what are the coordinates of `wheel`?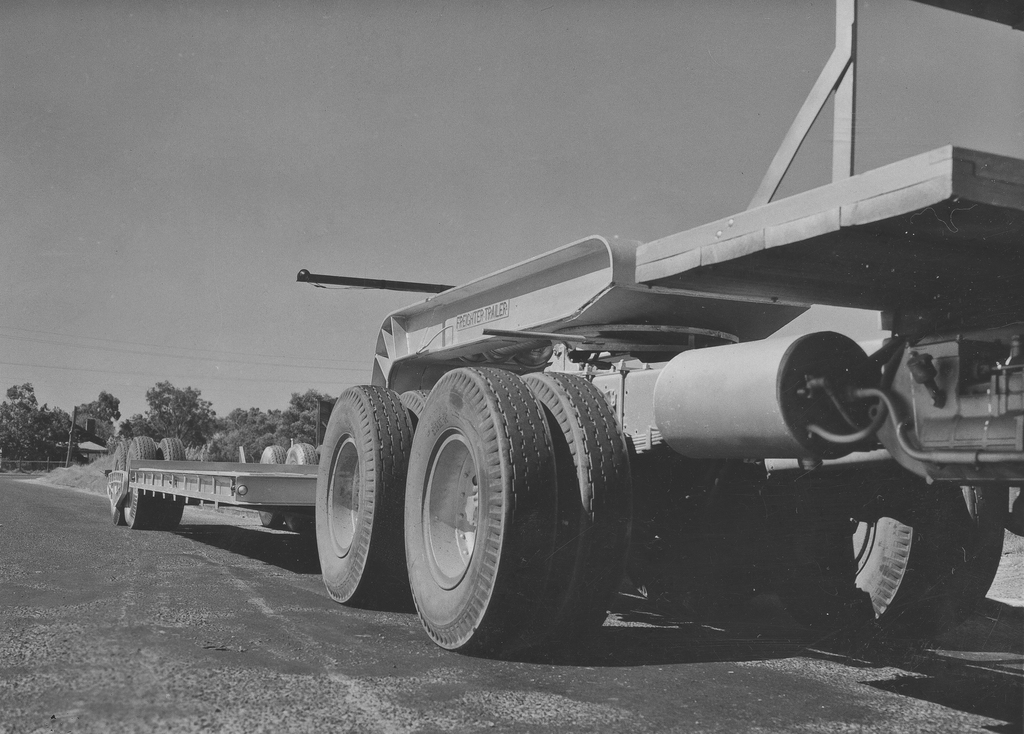
(x1=927, y1=485, x2=1005, y2=639).
